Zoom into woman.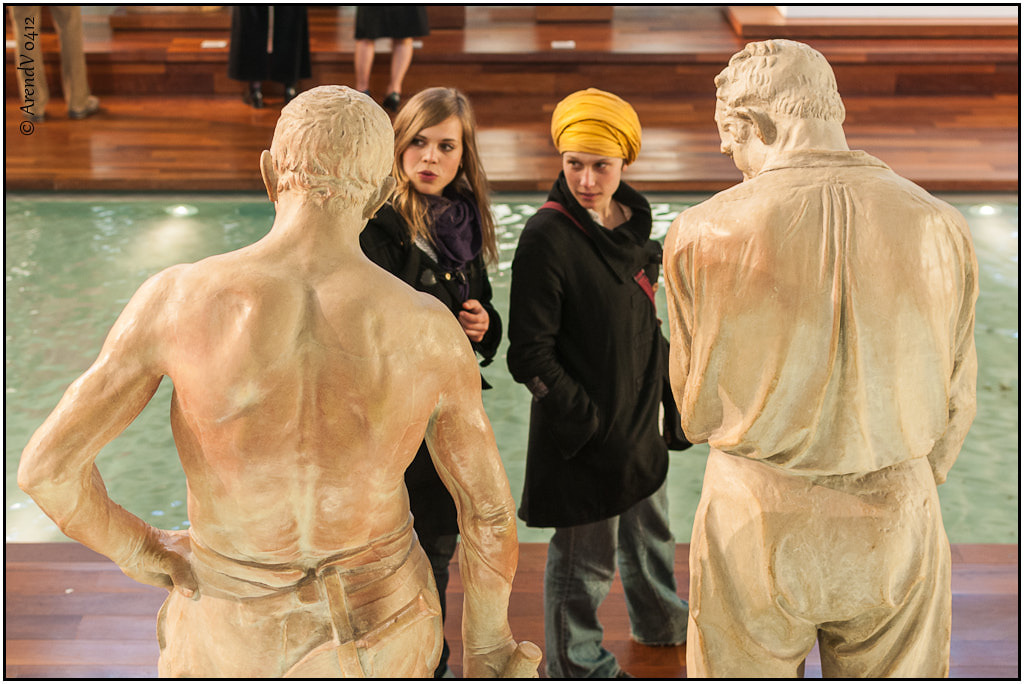
Zoom target: bbox=[348, 0, 430, 111].
